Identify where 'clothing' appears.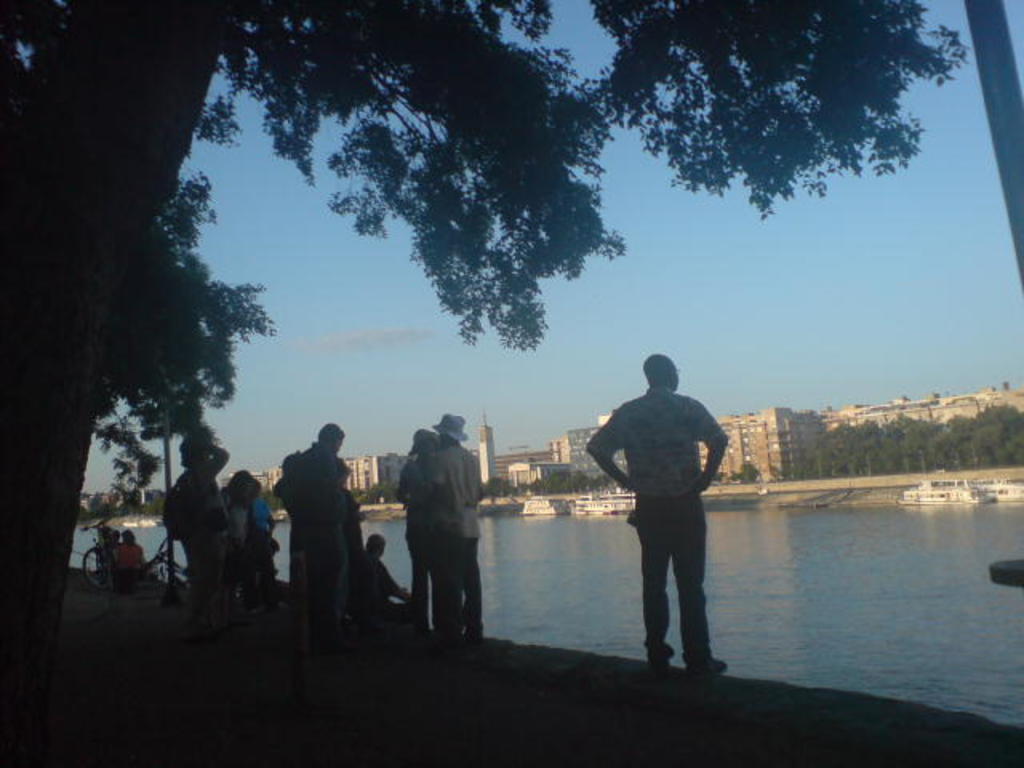
Appears at Rect(248, 494, 275, 544).
